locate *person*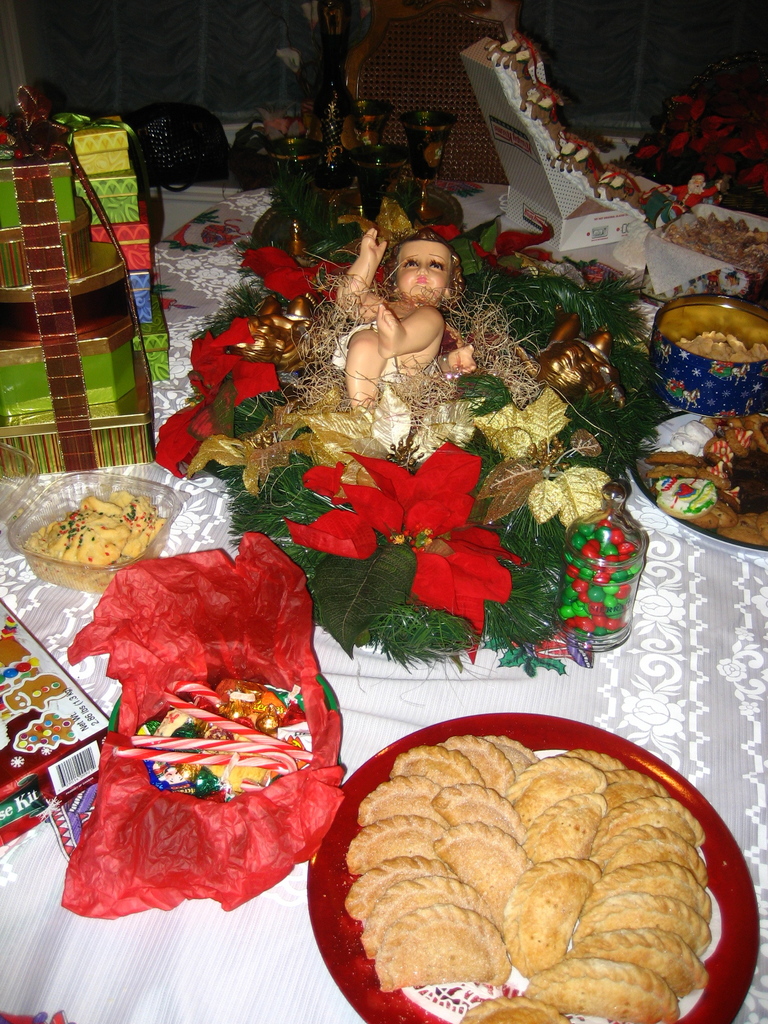
region(637, 173, 721, 220)
